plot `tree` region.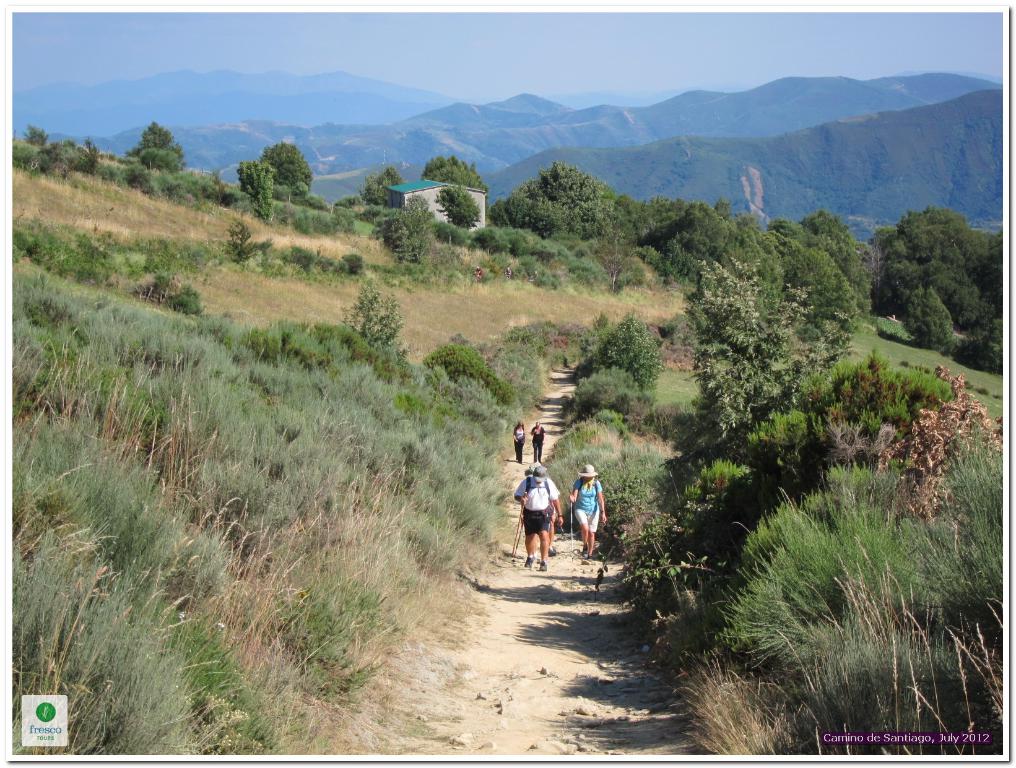
Plotted at [284, 243, 320, 273].
